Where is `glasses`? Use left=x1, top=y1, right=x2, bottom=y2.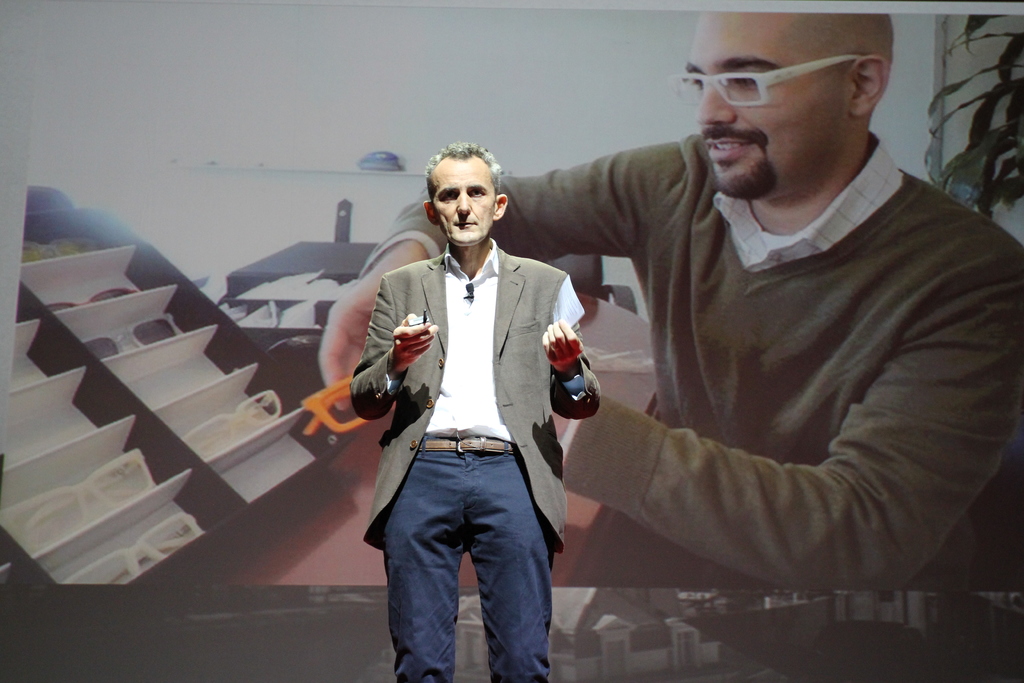
left=673, top=53, right=881, bottom=124.
